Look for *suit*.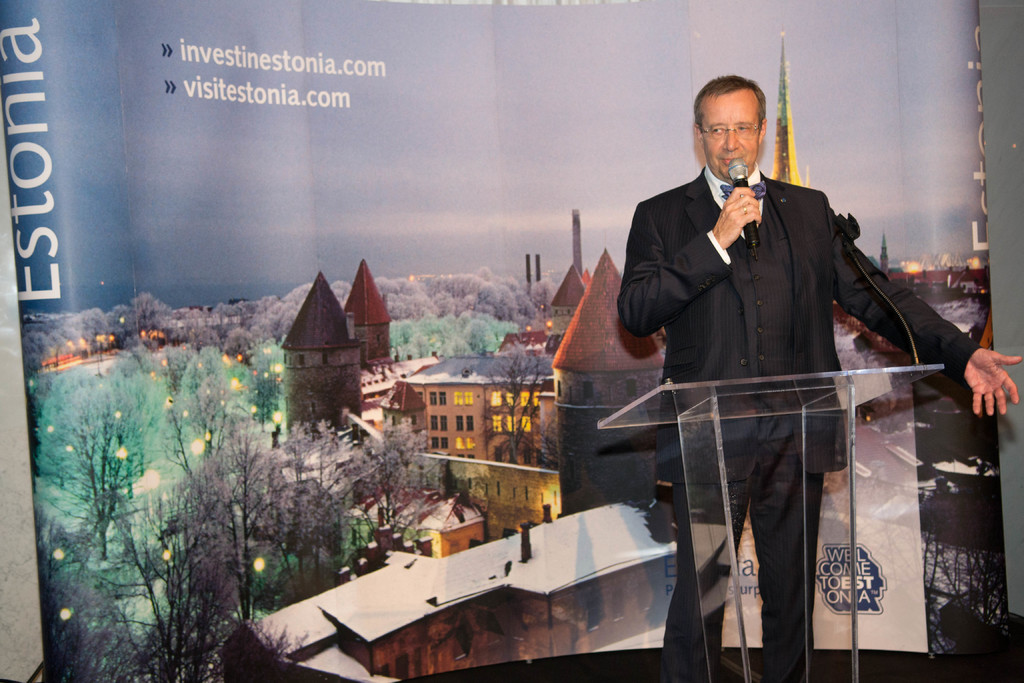
Found: locate(627, 161, 975, 682).
